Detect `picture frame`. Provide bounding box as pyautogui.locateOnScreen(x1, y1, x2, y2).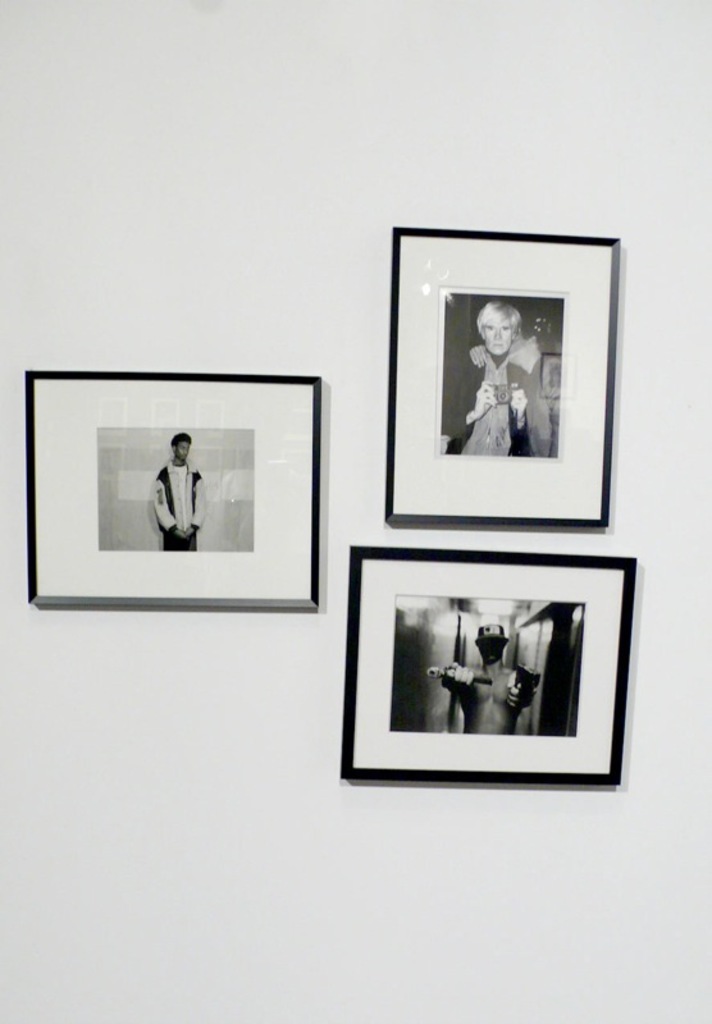
pyautogui.locateOnScreen(26, 370, 324, 612).
